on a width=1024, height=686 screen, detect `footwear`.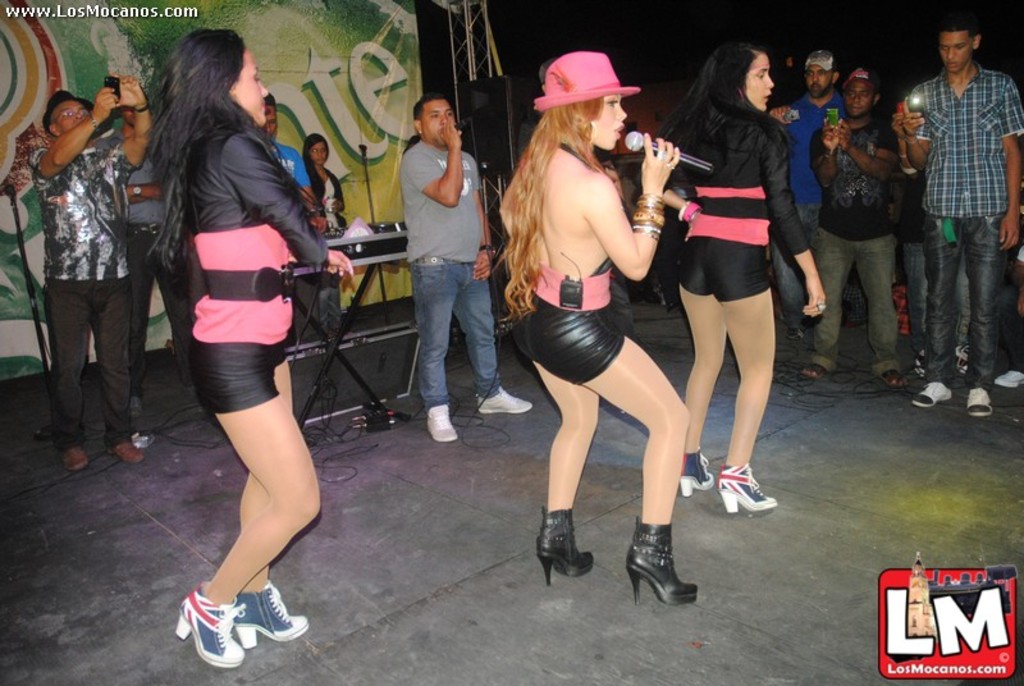
(717, 468, 776, 511).
